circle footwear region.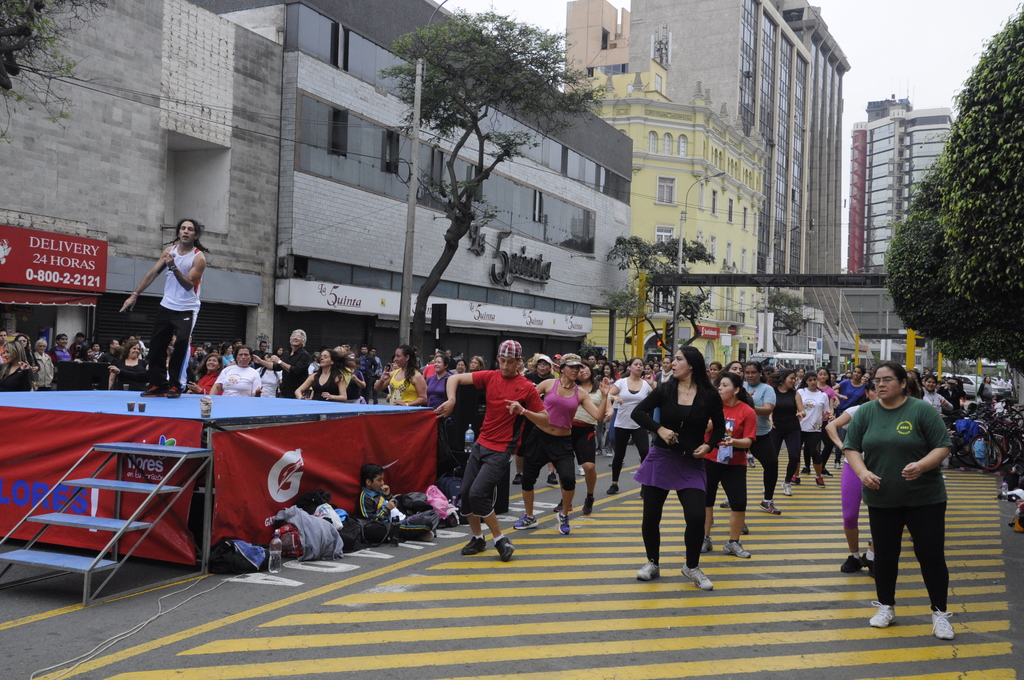
Region: 456:534:486:551.
